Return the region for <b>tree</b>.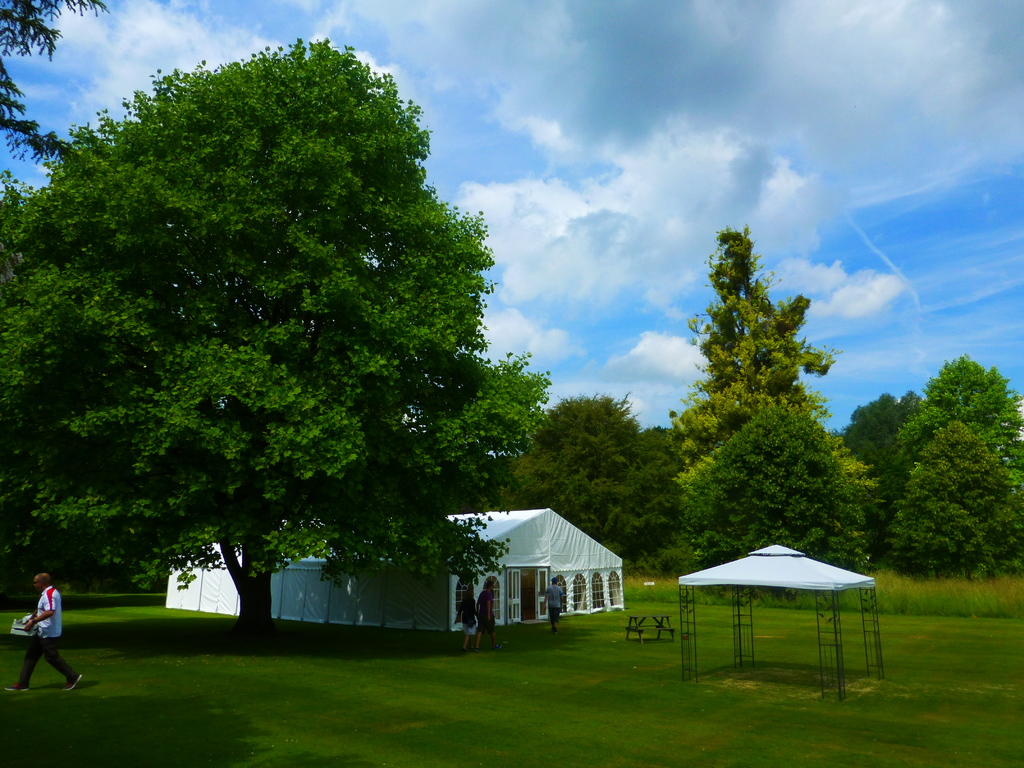
left=521, top=381, right=668, bottom=566.
